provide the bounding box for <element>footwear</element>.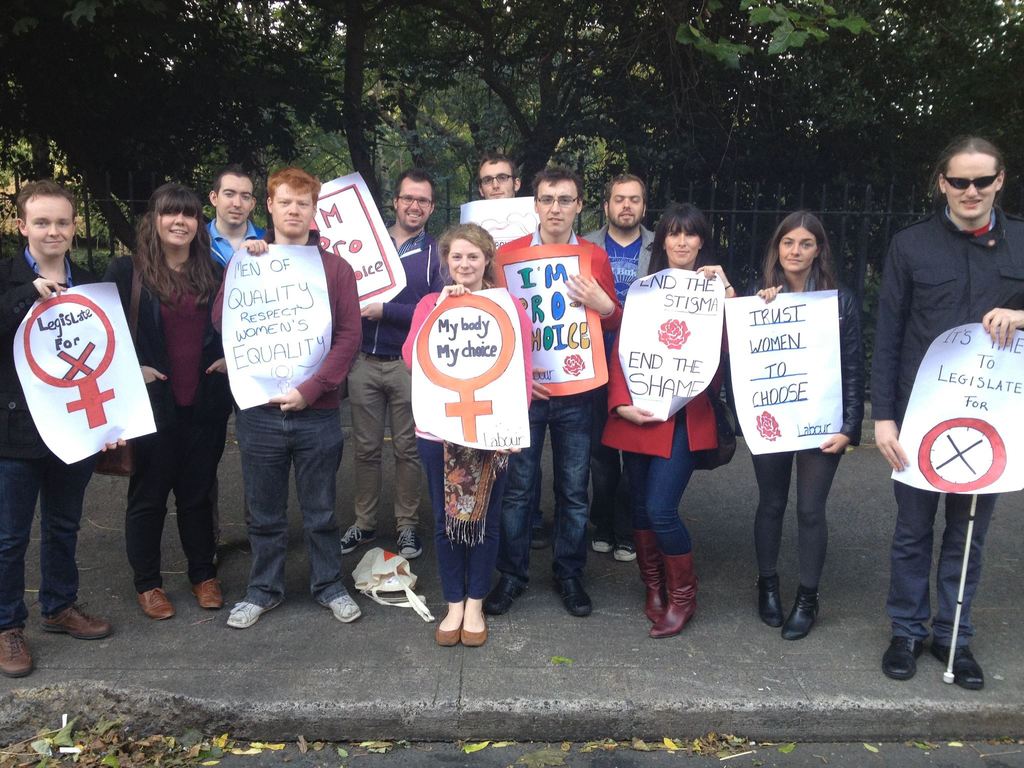
136, 584, 175, 619.
